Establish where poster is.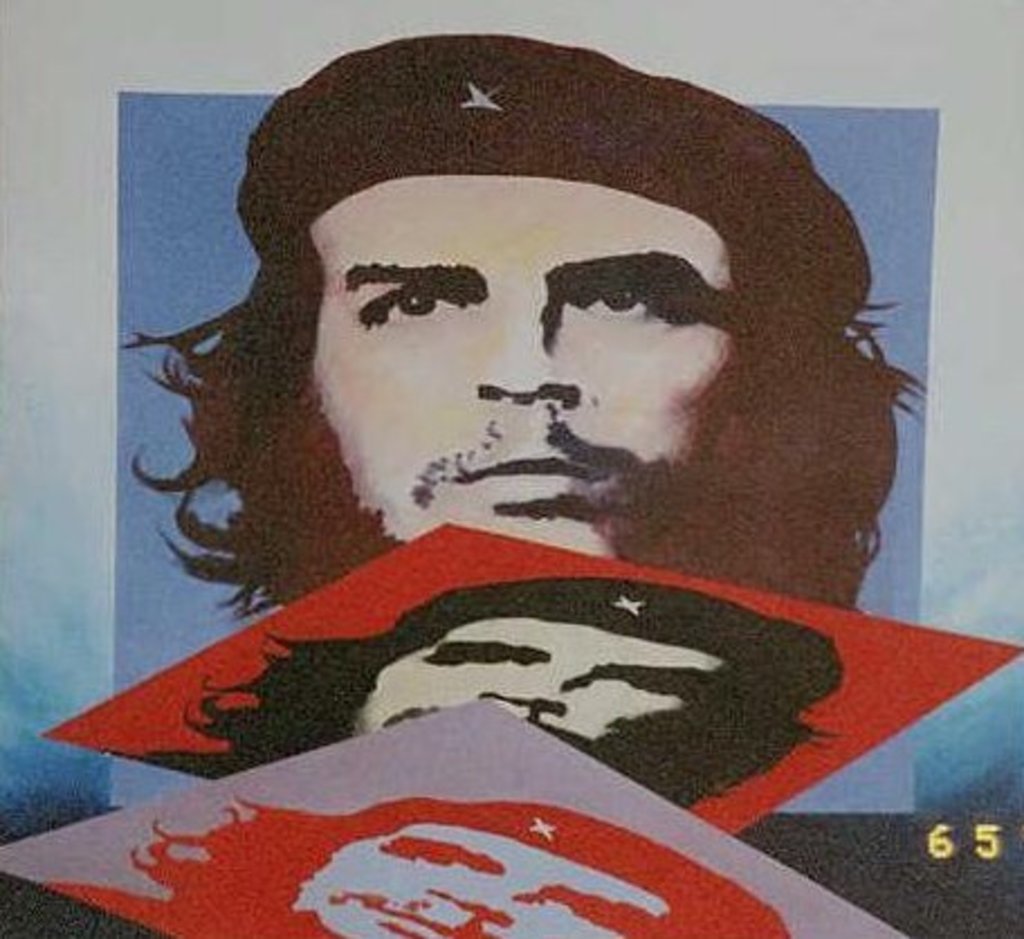
Established at <region>0, 0, 1022, 937</region>.
